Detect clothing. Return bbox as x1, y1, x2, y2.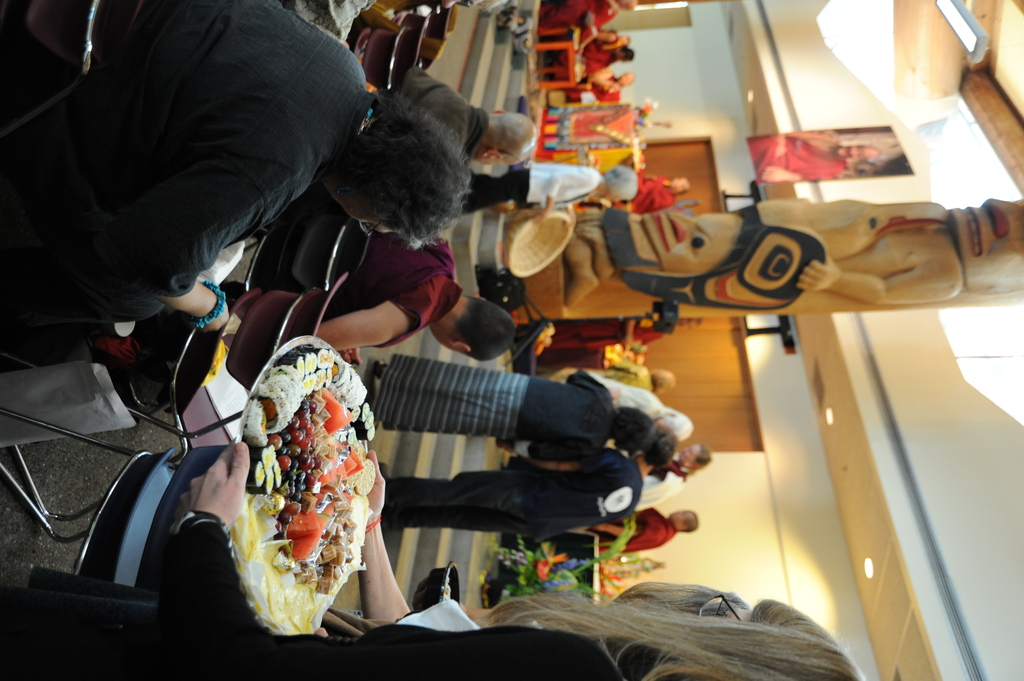
26, 0, 384, 337.
